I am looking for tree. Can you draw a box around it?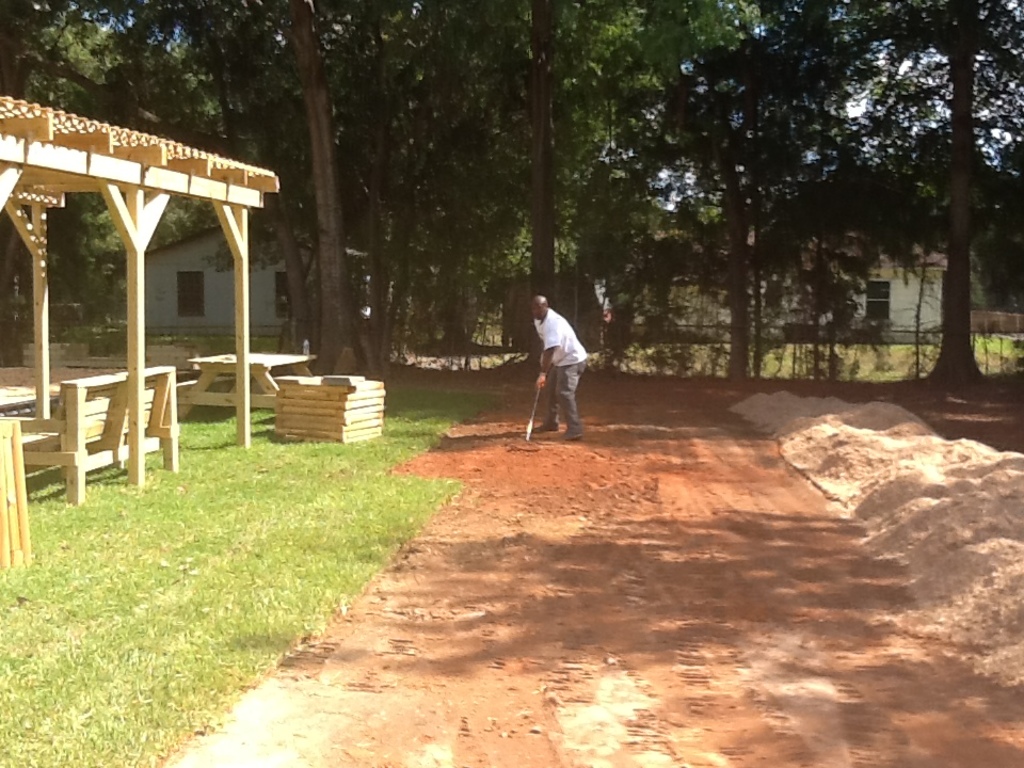
Sure, the bounding box is 850, 0, 1023, 401.
